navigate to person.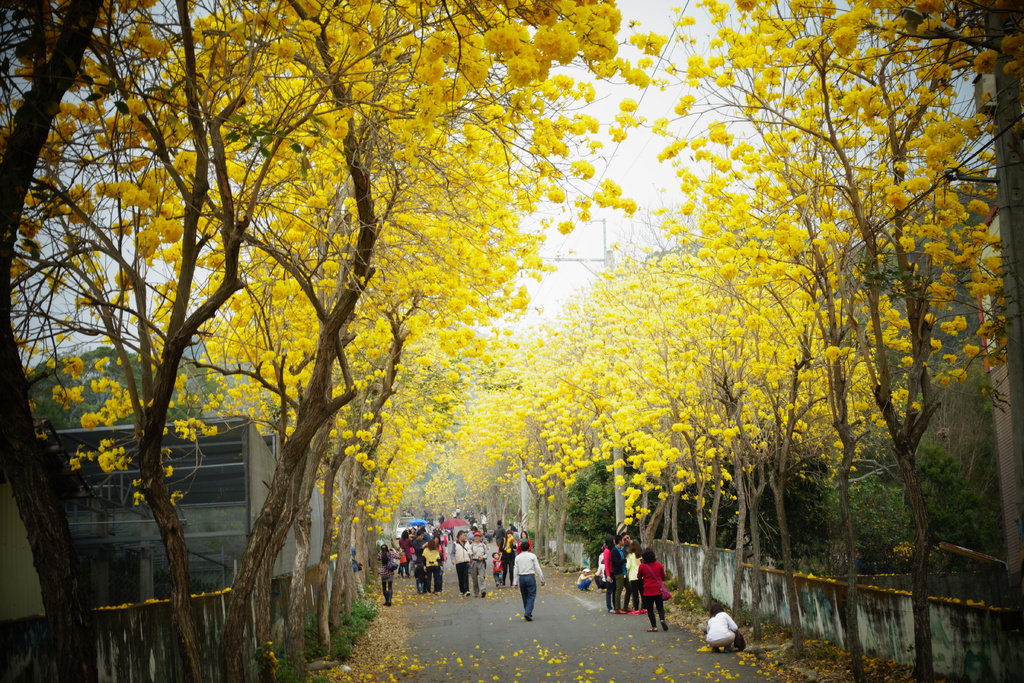
Navigation target: x1=706, y1=604, x2=738, y2=654.
